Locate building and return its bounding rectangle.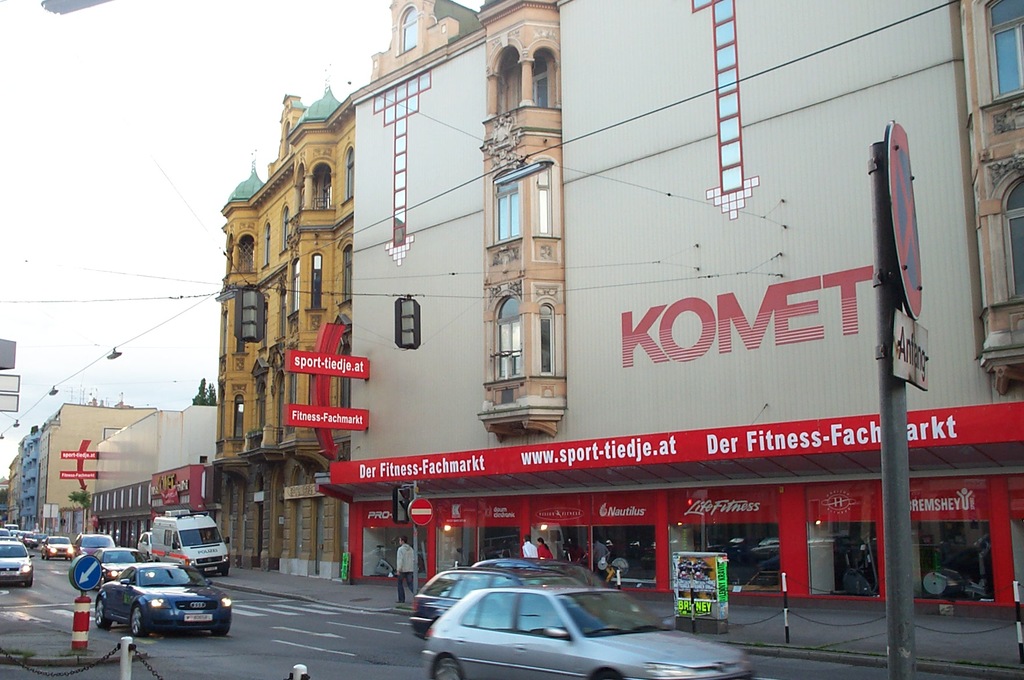
bbox(349, 0, 1023, 606).
